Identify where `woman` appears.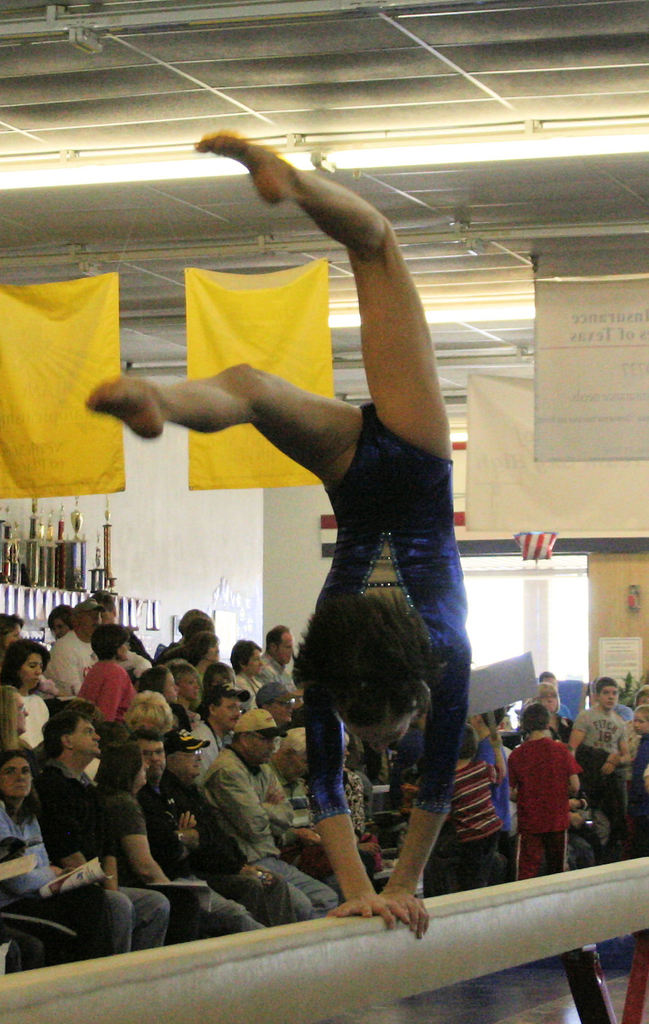
Appears at 51 598 81 638.
